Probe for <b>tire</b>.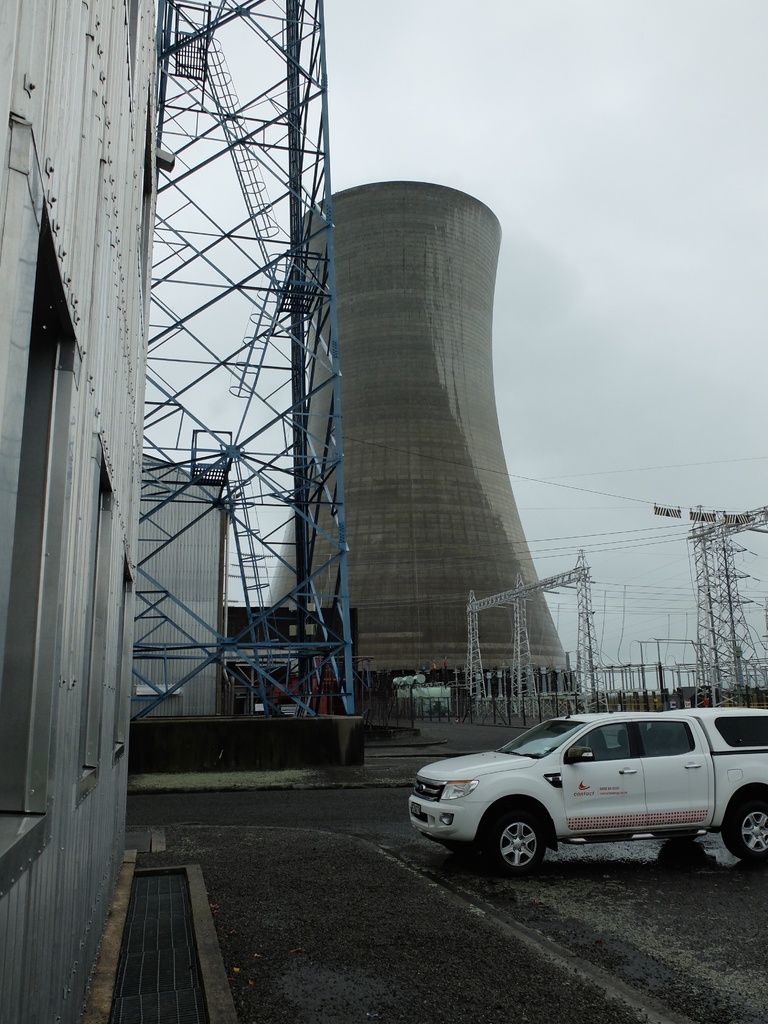
Probe result: rect(730, 788, 765, 856).
